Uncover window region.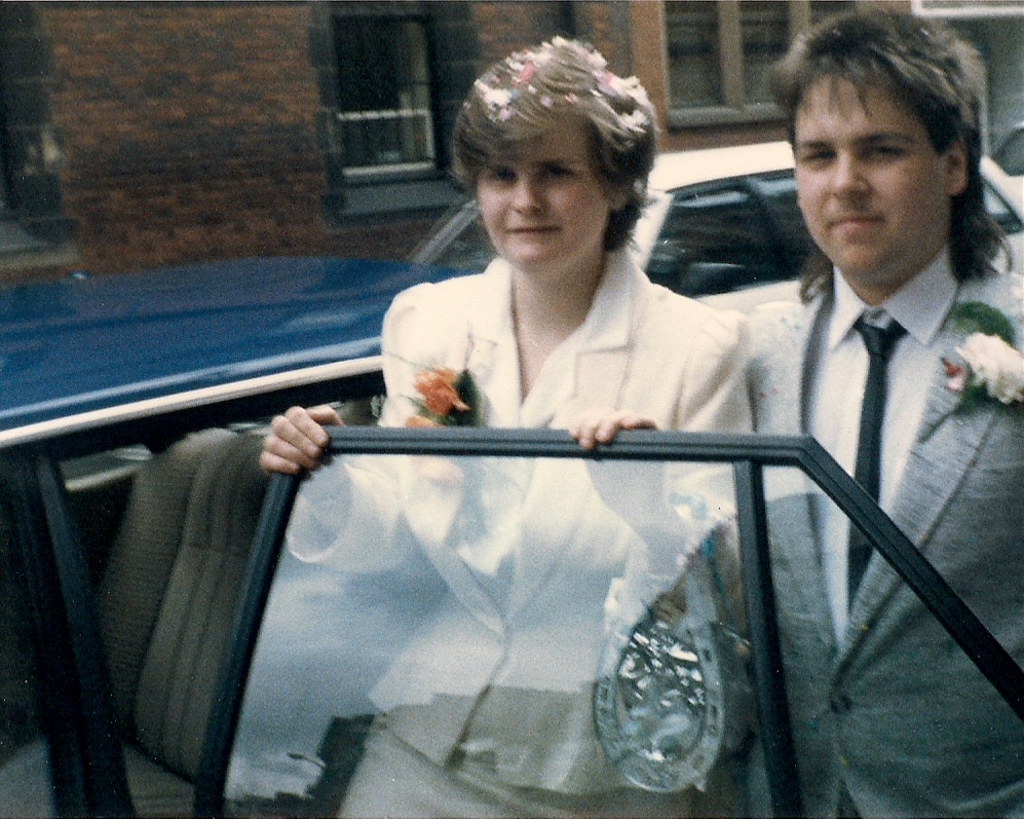
Uncovered: Rect(663, 0, 856, 125).
